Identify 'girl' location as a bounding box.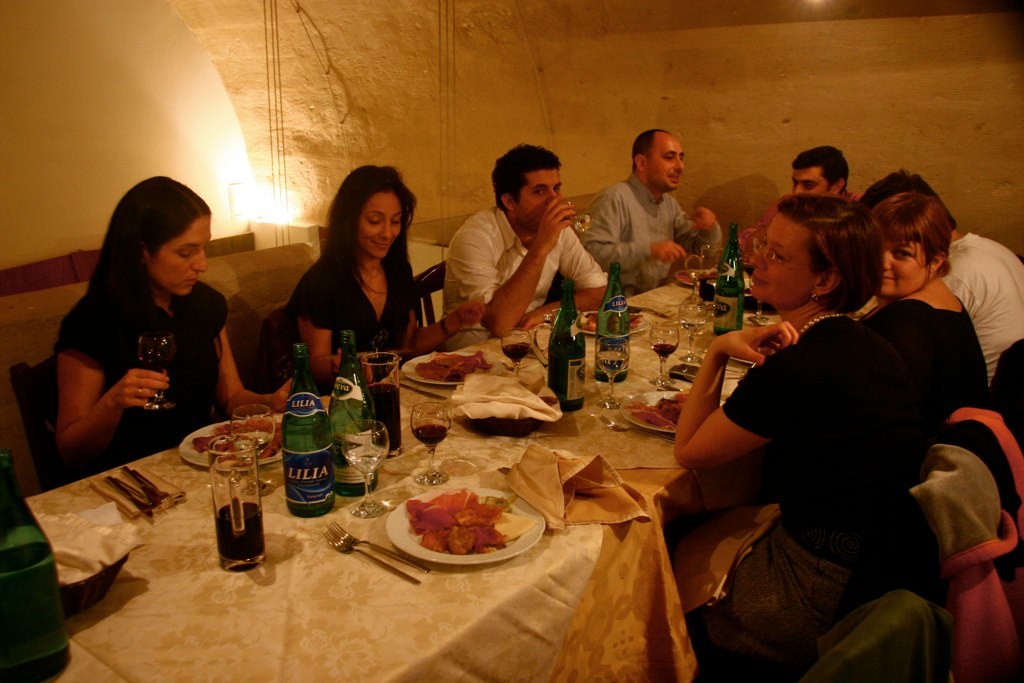
[296, 165, 483, 387].
